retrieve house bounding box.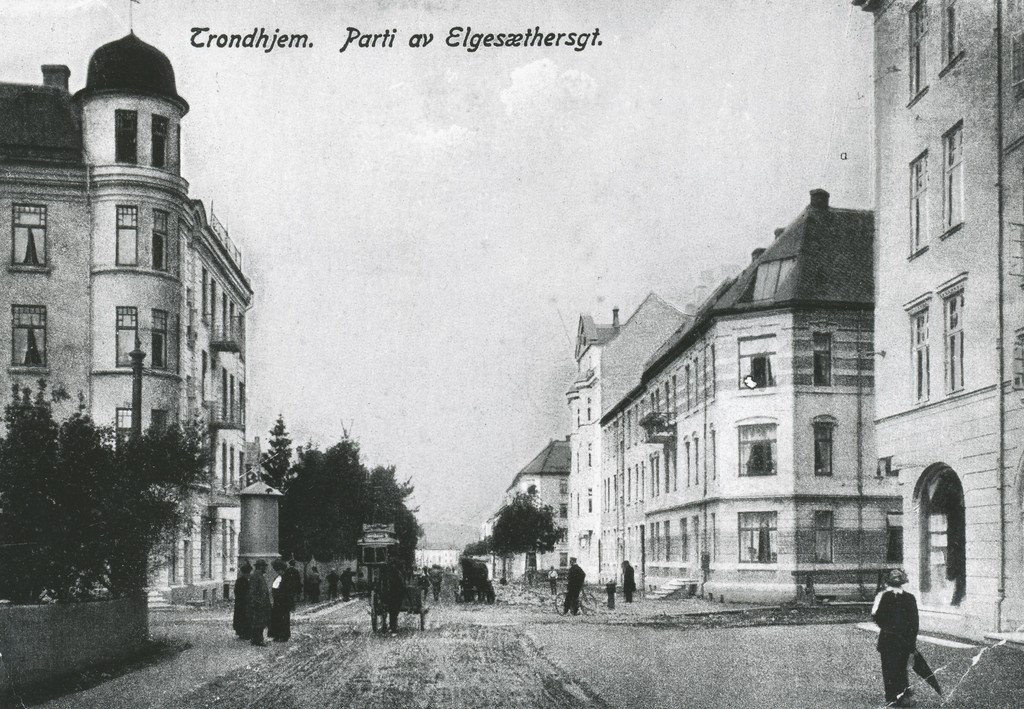
Bounding box: pyautogui.locateOnScreen(636, 179, 879, 610).
